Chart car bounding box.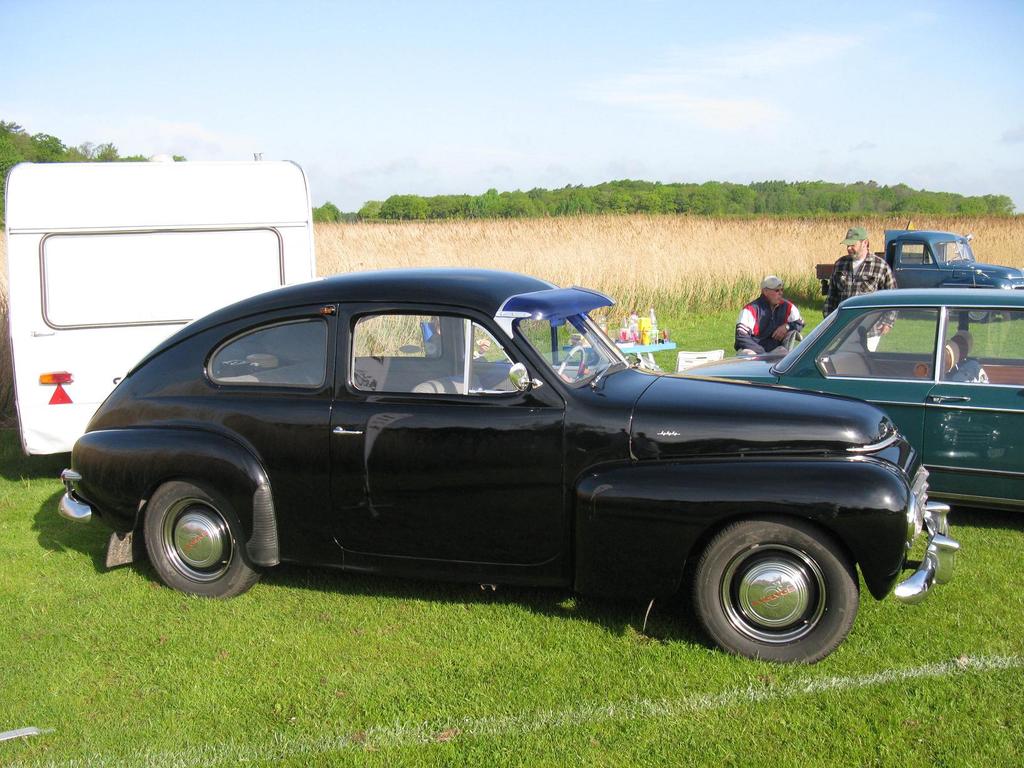
Charted: left=58, top=273, right=966, bottom=652.
